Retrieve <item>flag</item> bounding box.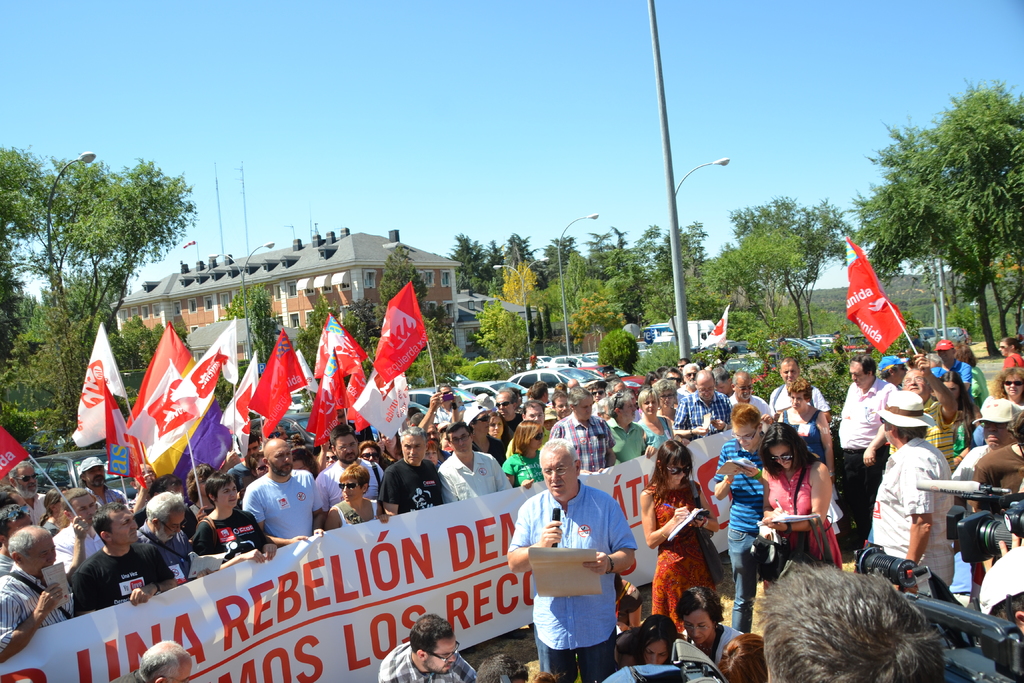
Bounding box: [177, 320, 239, 418].
